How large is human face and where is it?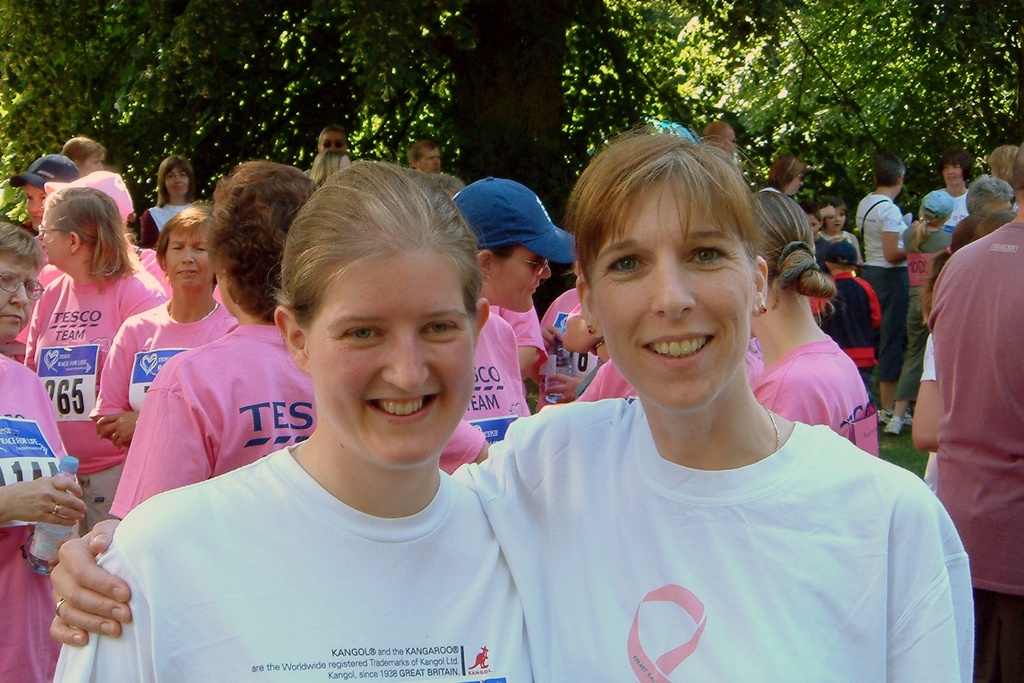
Bounding box: <box>305,242,473,470</box>.
